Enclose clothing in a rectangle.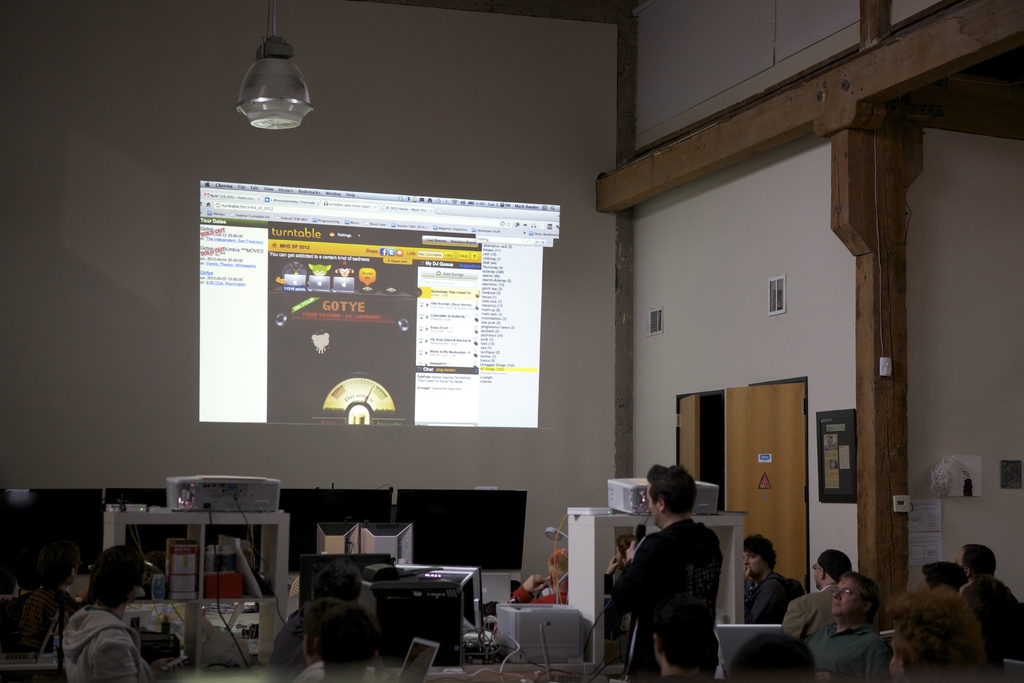
(left=59, top=602, right=156, bottom=682).
